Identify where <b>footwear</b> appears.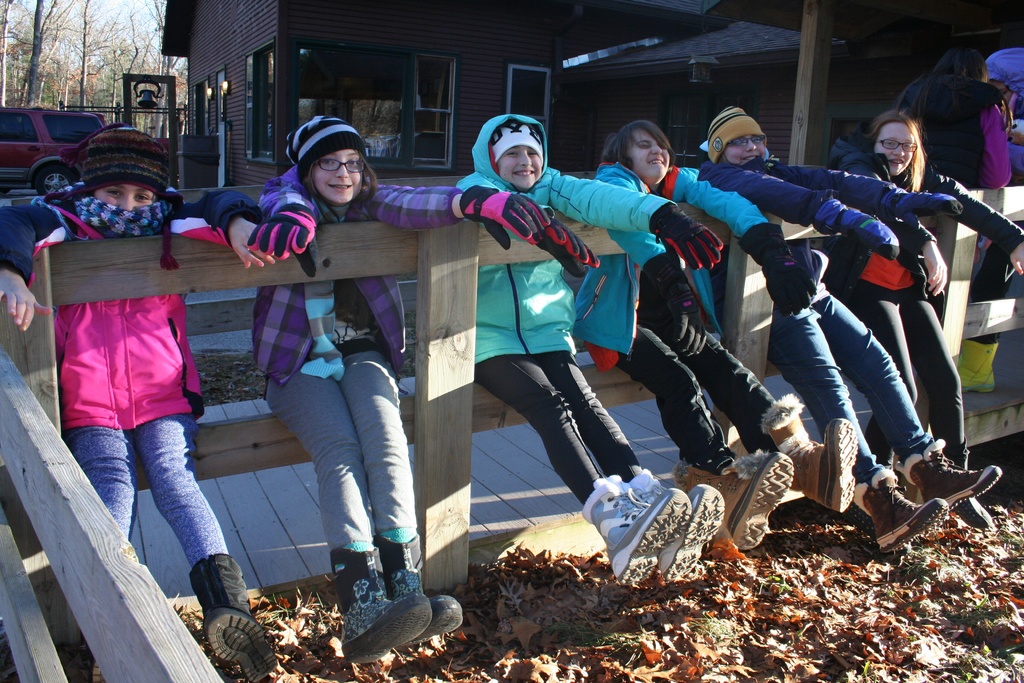
Appears at region(331, 546, 440, 664).
